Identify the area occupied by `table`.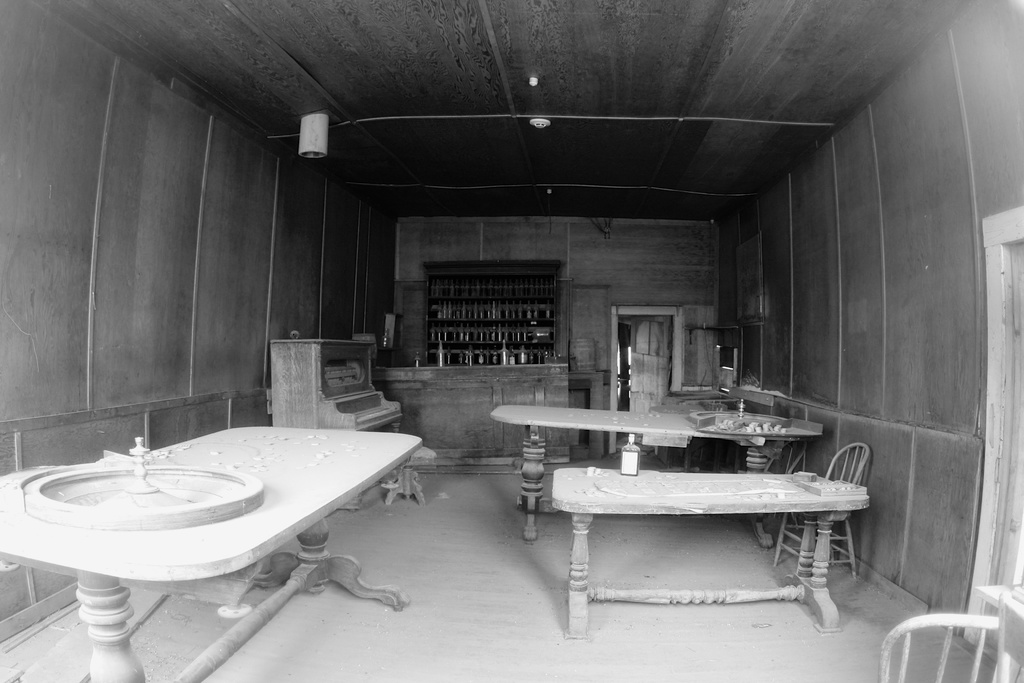
Area: 973:578:1023:682.
